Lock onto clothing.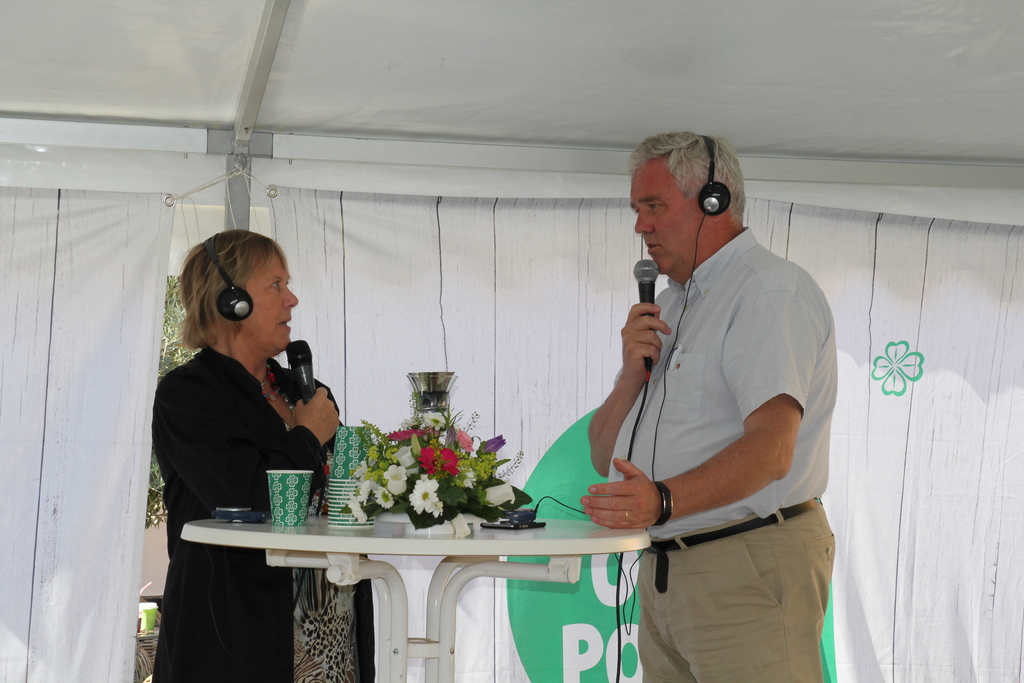
Locked: x1=154, y1=344, x2=327, y2=682.
